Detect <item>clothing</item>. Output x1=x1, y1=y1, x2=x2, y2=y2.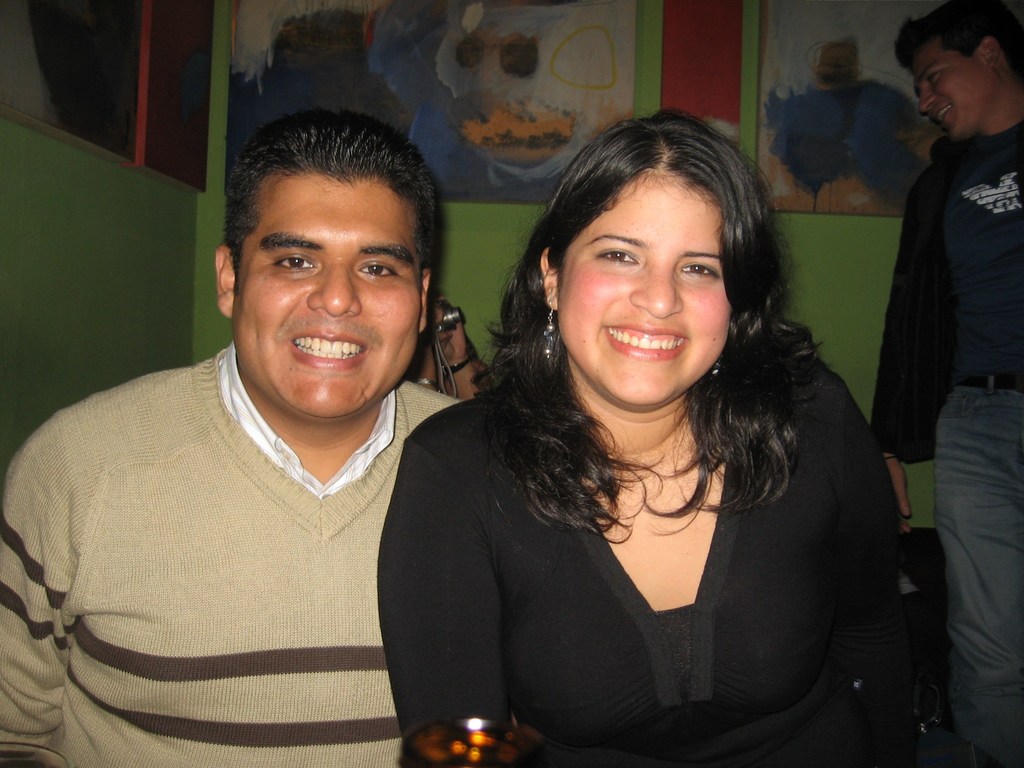
x1=410, y1=326, x2=908, y2=758.
